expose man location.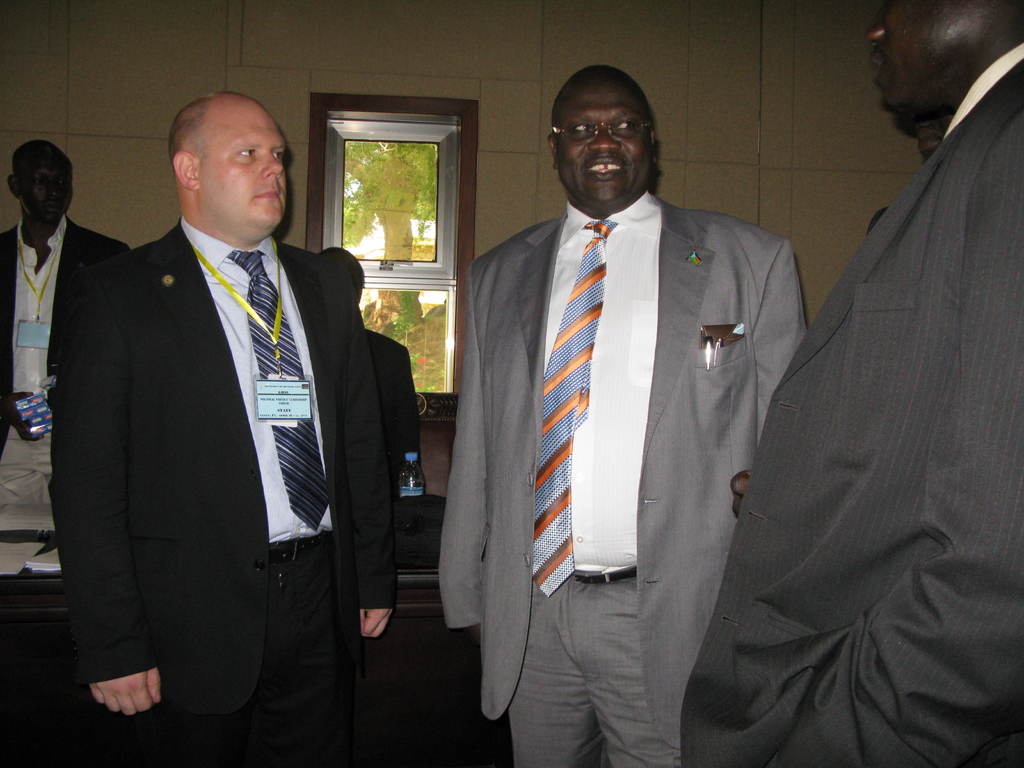
Exposed at locate(679, 0, 1023, 767).
